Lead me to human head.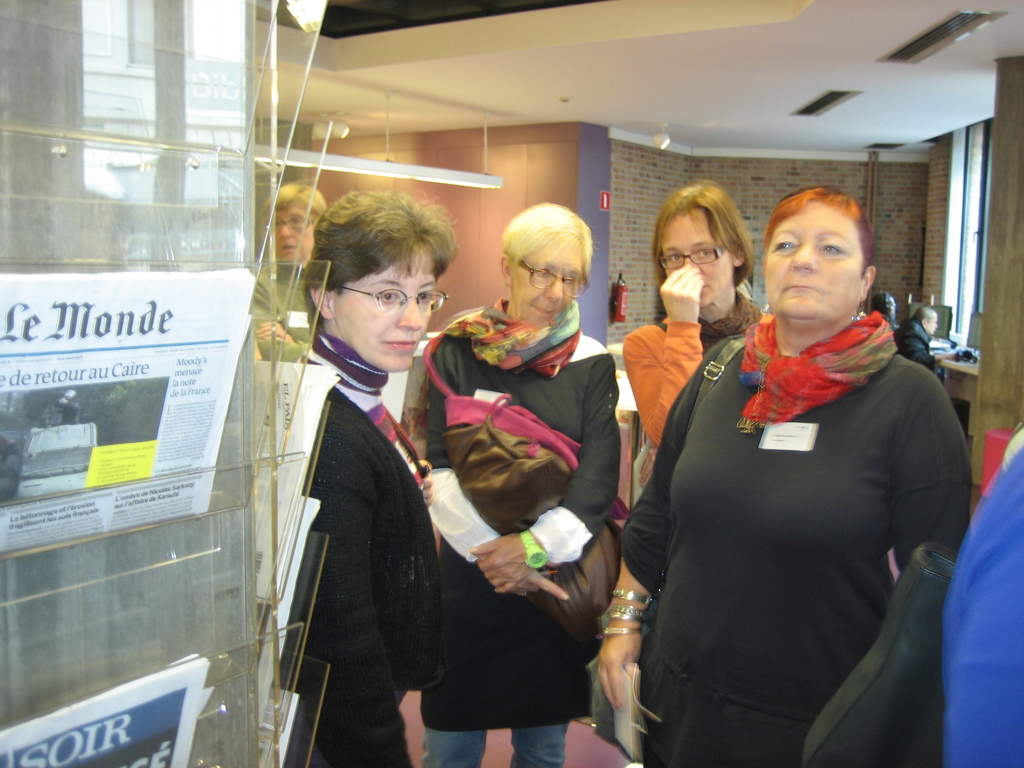
Lead to <box>874,289,900,323</box>.
